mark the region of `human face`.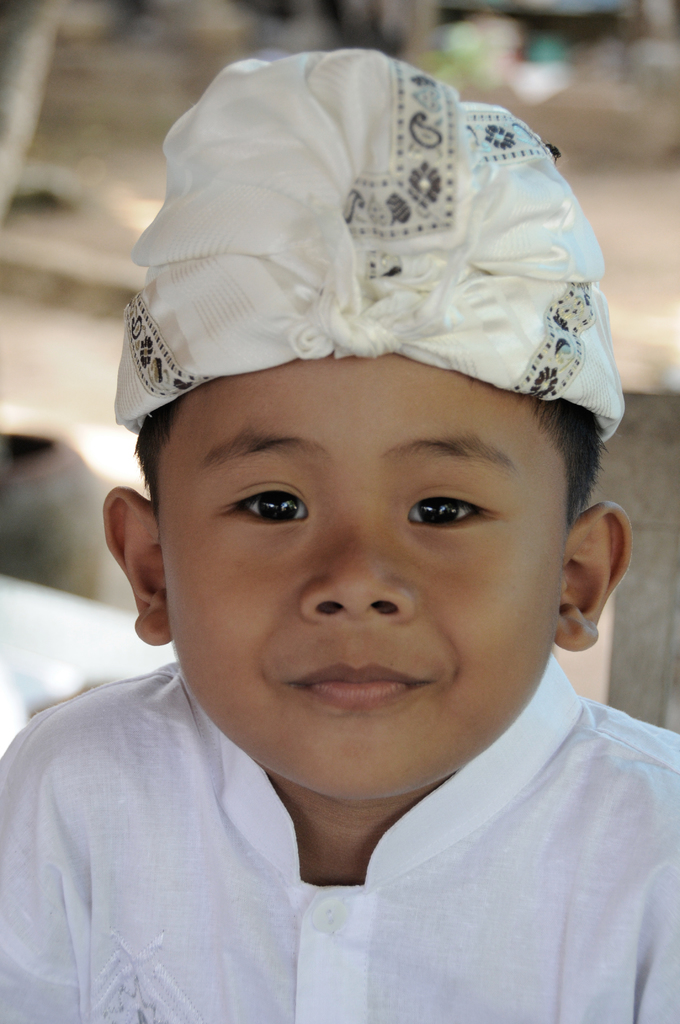
Region: [156,360,564,796].
